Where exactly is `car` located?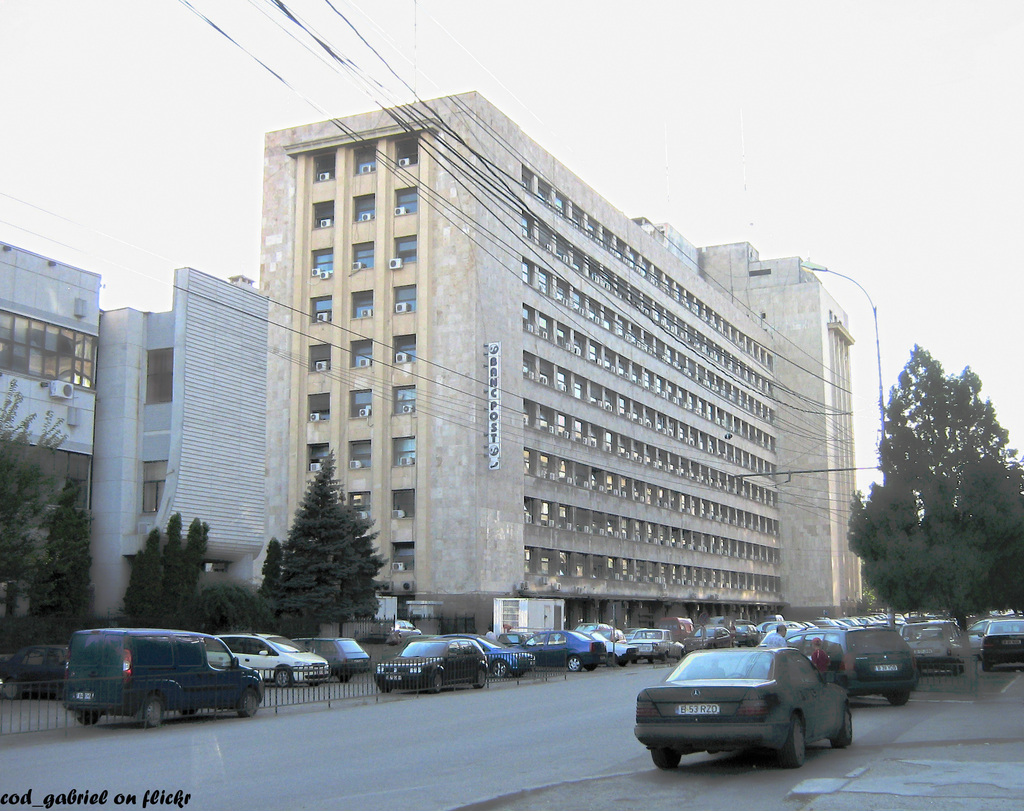
Its bounding box is Rect(204, 631, 330, 687).
